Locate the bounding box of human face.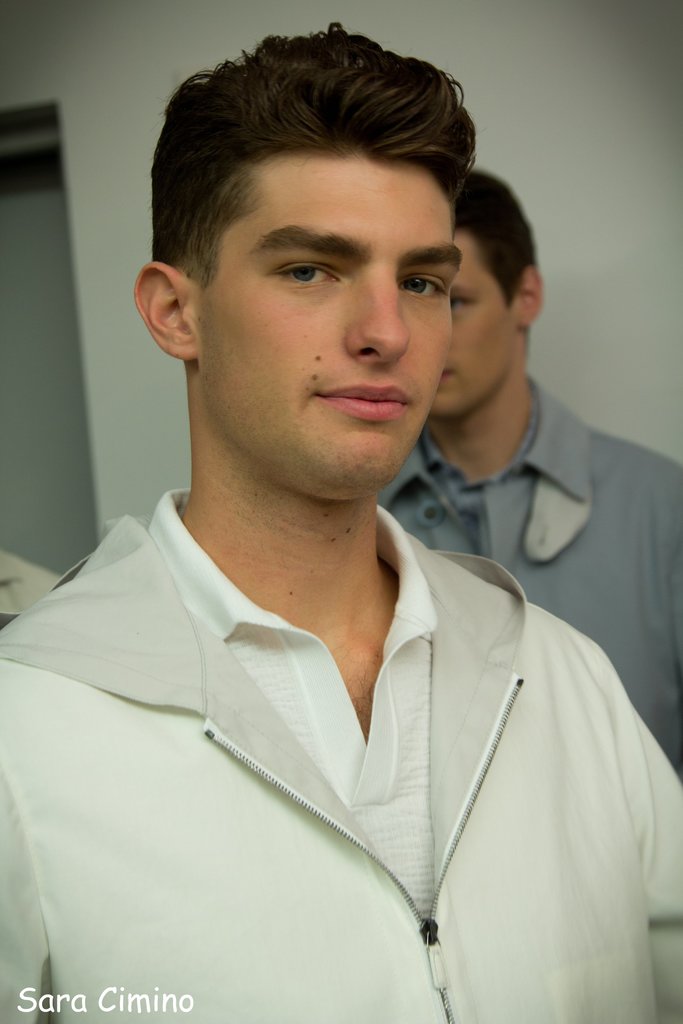
Bounding box: bbox=[196, 154, 466, 501].
